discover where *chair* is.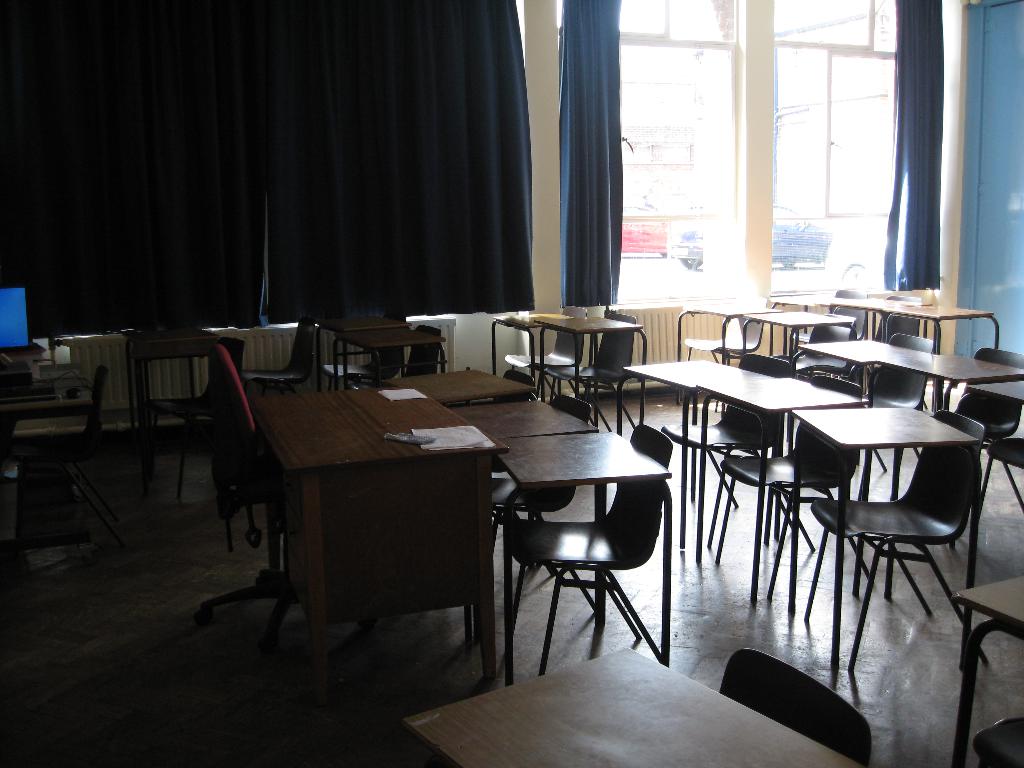
Discovered at bbox(719, 644, 877, 766).
